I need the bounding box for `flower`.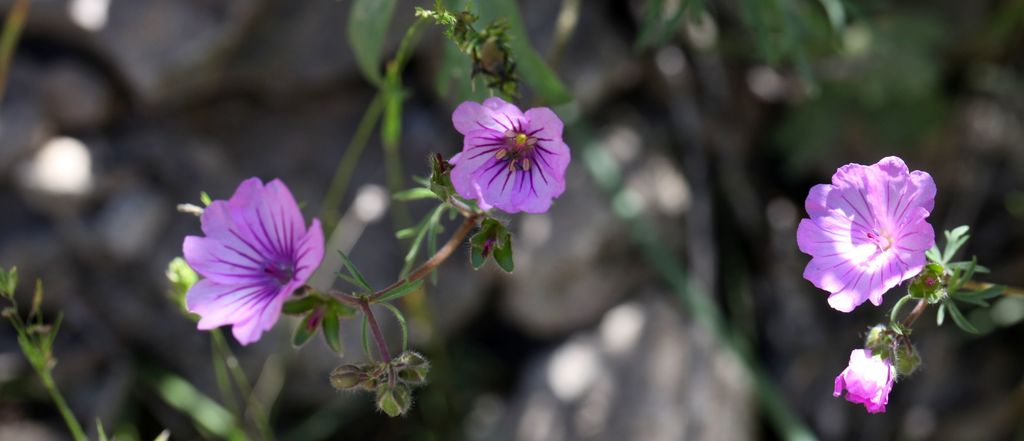
Here it is: (836,341,886,419).
